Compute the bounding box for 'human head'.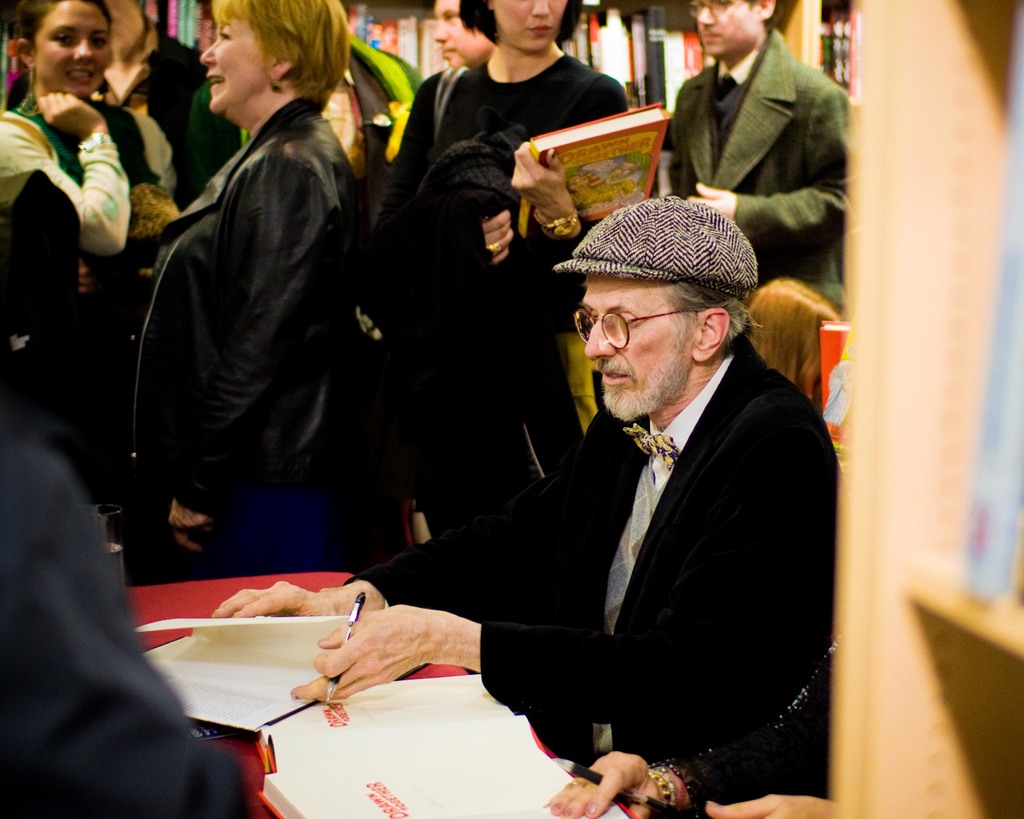
<box>578,195,742,423</box>.
